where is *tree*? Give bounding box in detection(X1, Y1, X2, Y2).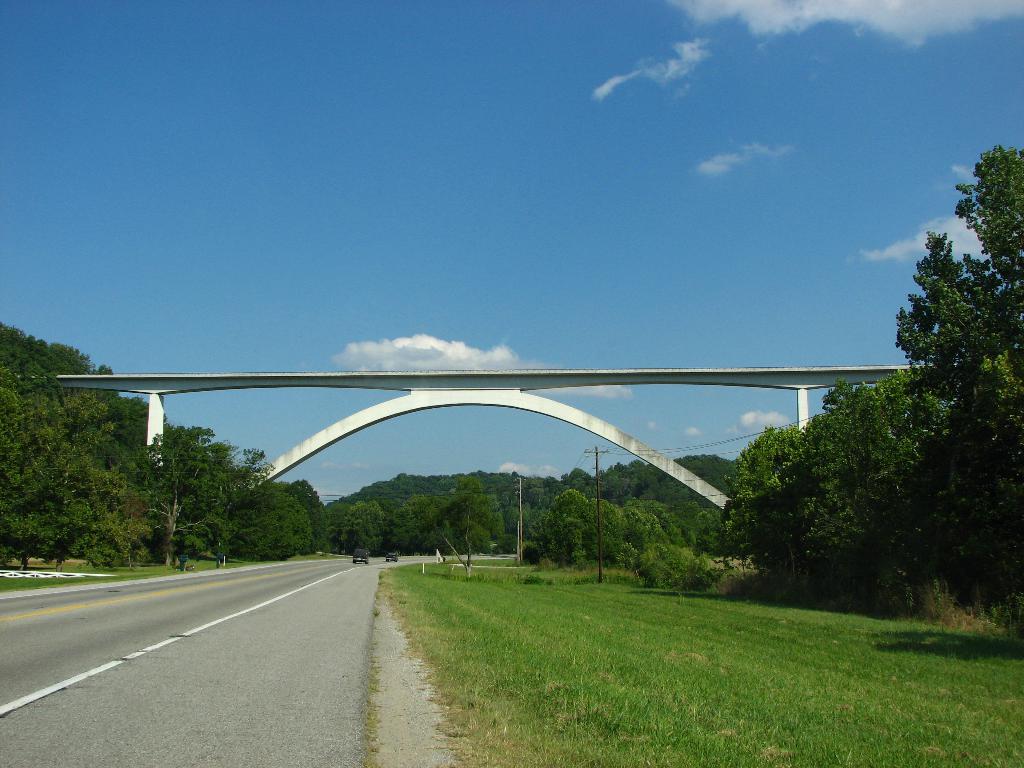
detection(202, 424, 273, 590).
